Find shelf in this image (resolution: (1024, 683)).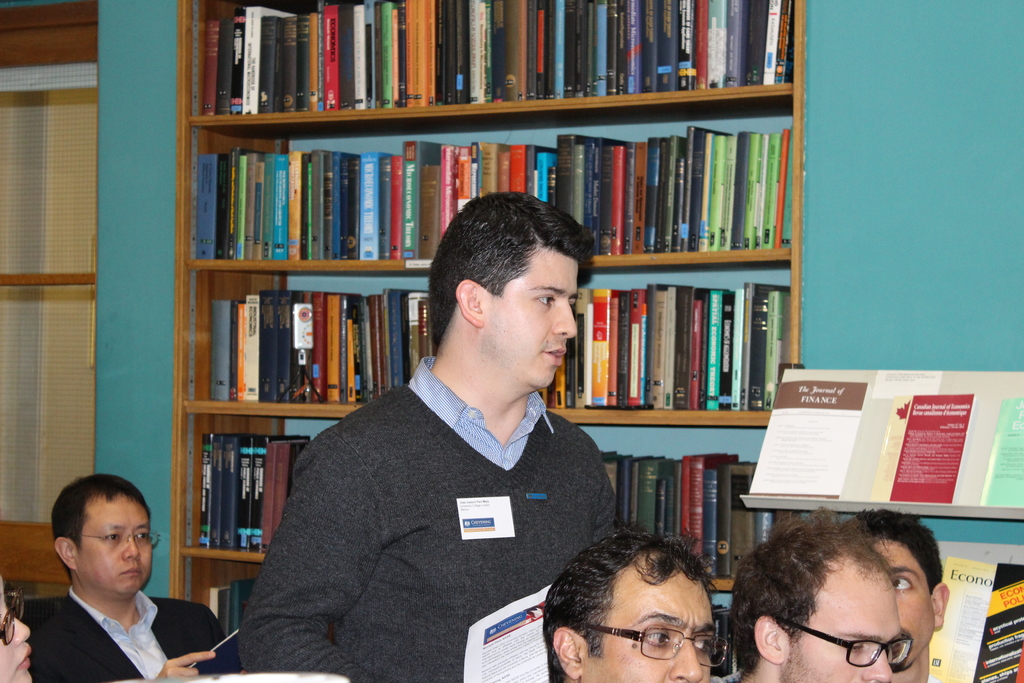
[147, 0, 776, 596].
